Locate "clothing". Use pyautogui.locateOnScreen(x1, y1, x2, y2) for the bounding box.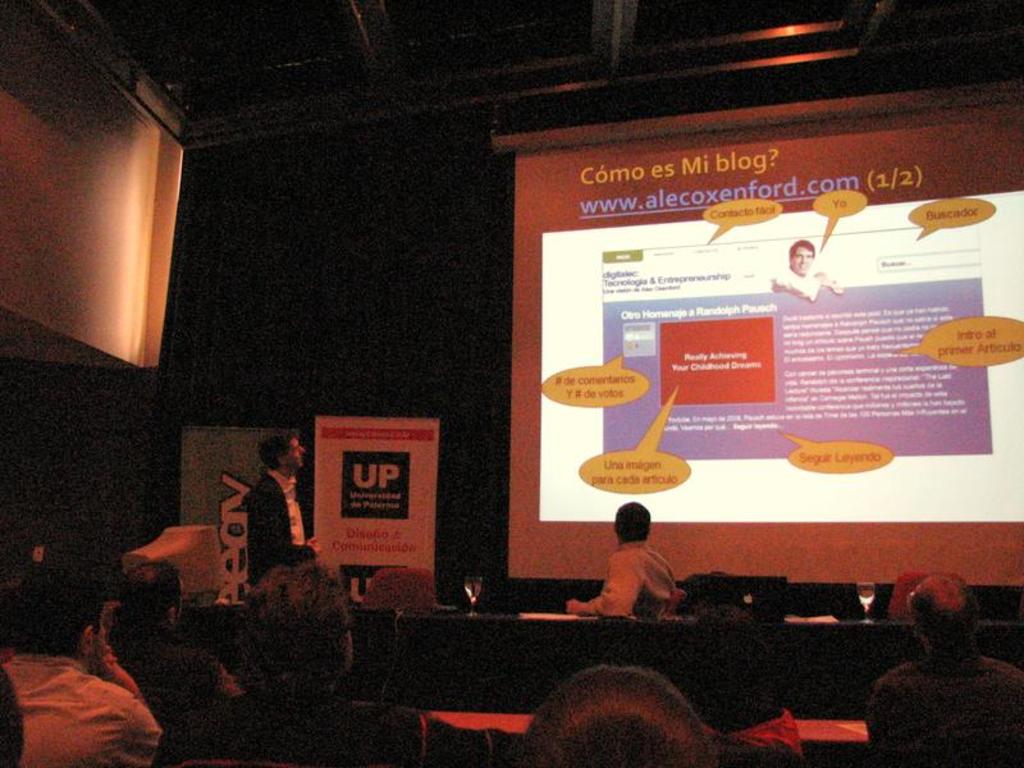
pyautogui.locateOnScreen(585, 540, 689, 627).
